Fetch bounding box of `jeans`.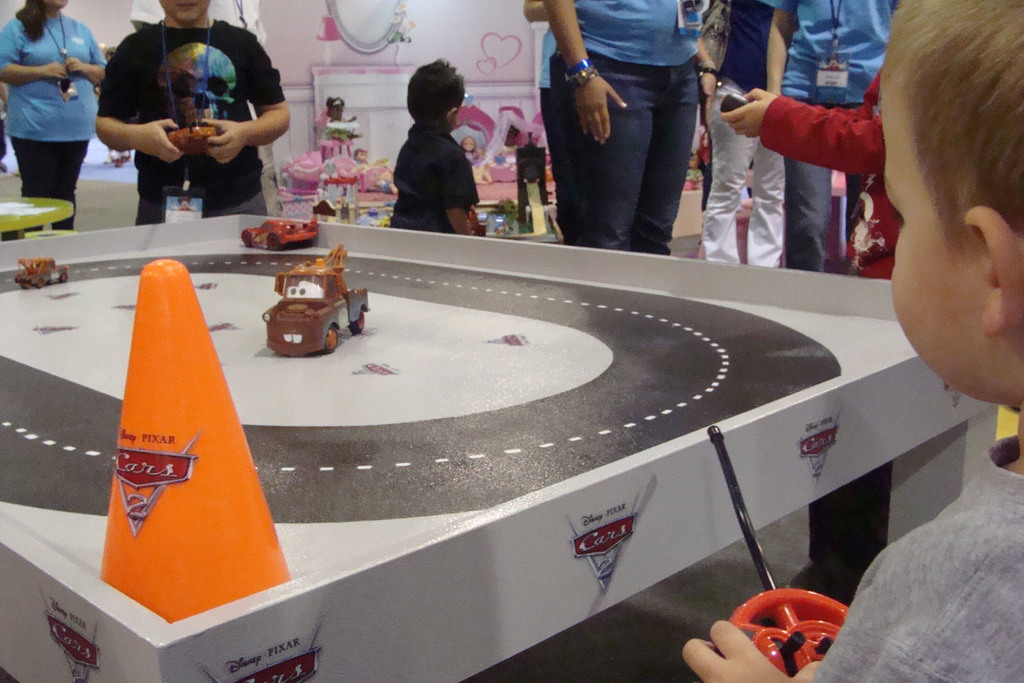
Bbox: crop(696, 77, 791, 268).
